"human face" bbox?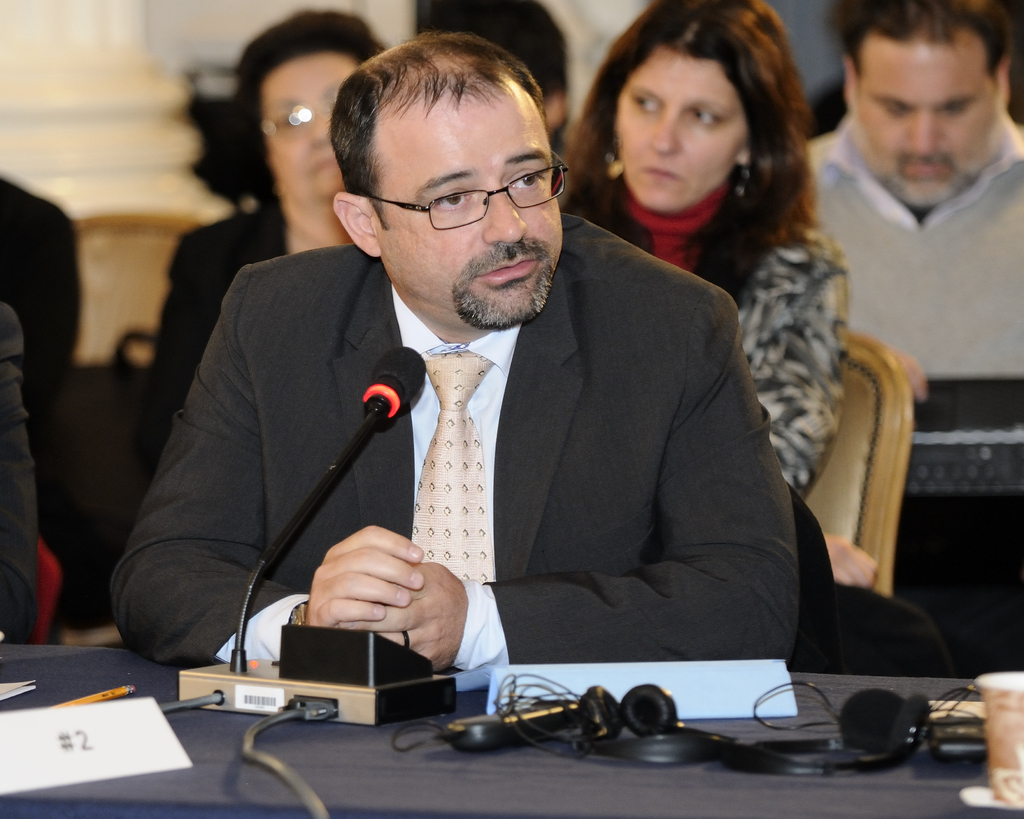
{"left": 358, "top": 77, "right": 561, "bottom": 326}
